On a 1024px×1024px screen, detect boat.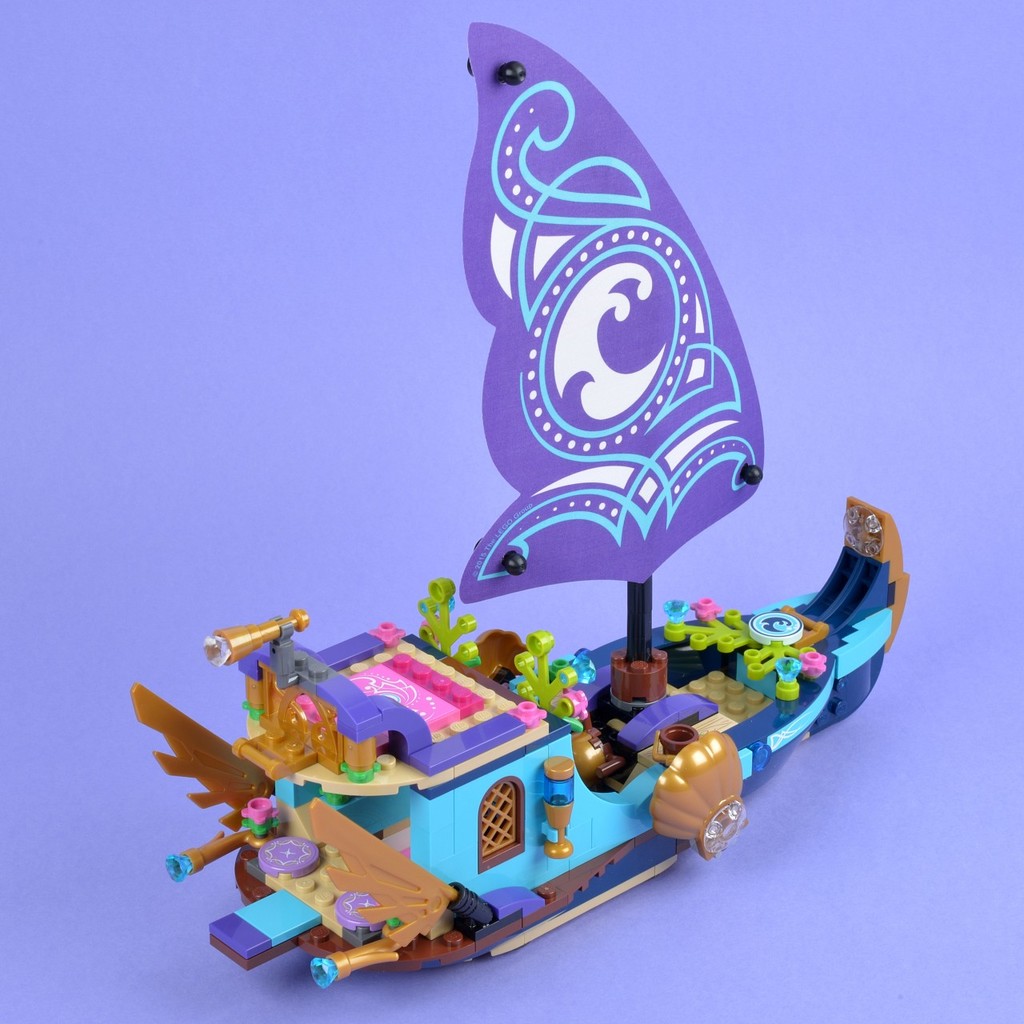
select_region(125, 18, 914, 994).
